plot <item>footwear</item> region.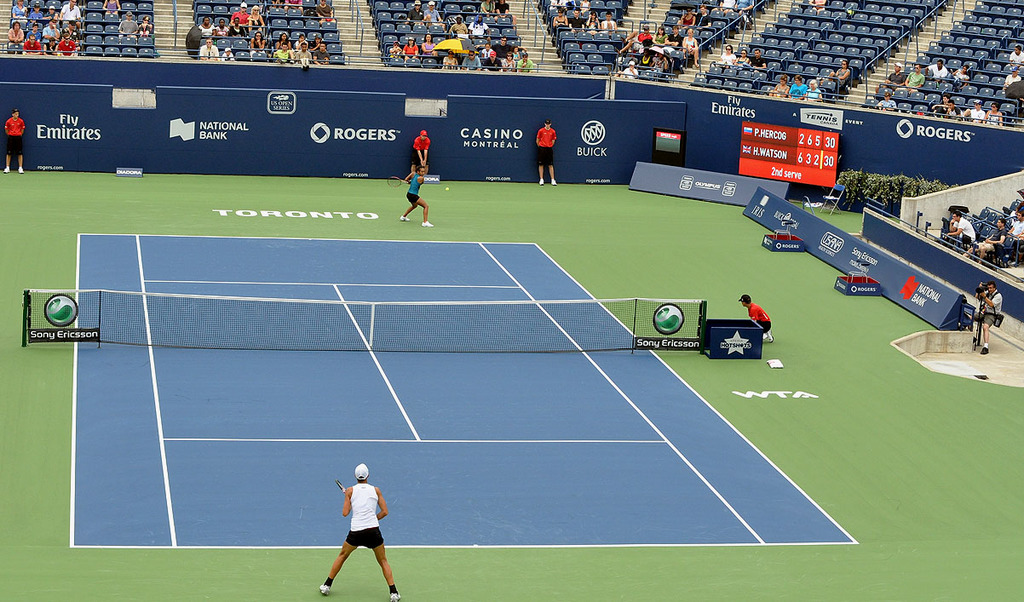
Plotted at (x1=766, y1=327, x2=773, y2=341).
